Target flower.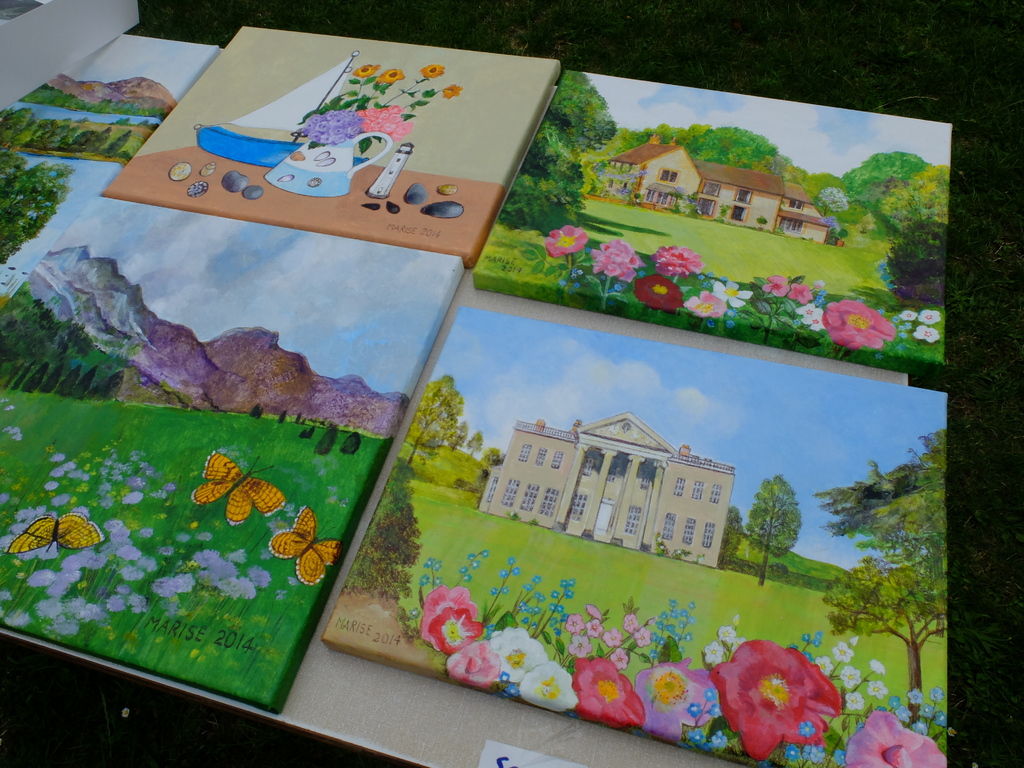
Target region: (464,575,470,579).
